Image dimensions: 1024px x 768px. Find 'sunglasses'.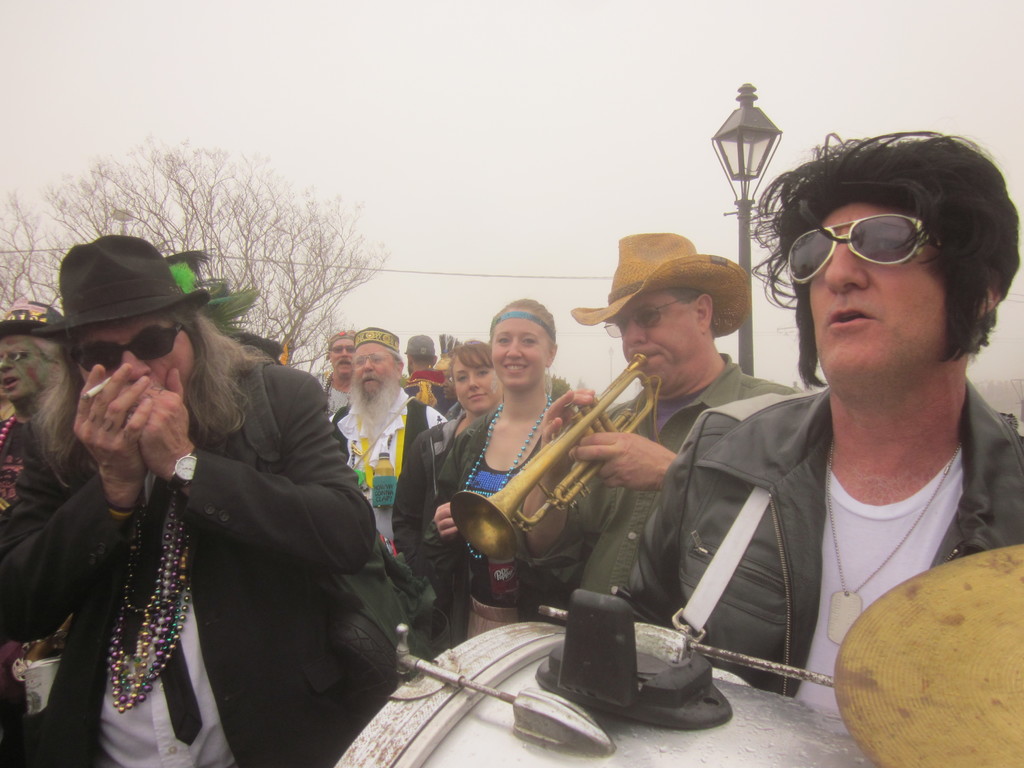
pyautogui.locateOnScreen(787, 214, 943, 284).
